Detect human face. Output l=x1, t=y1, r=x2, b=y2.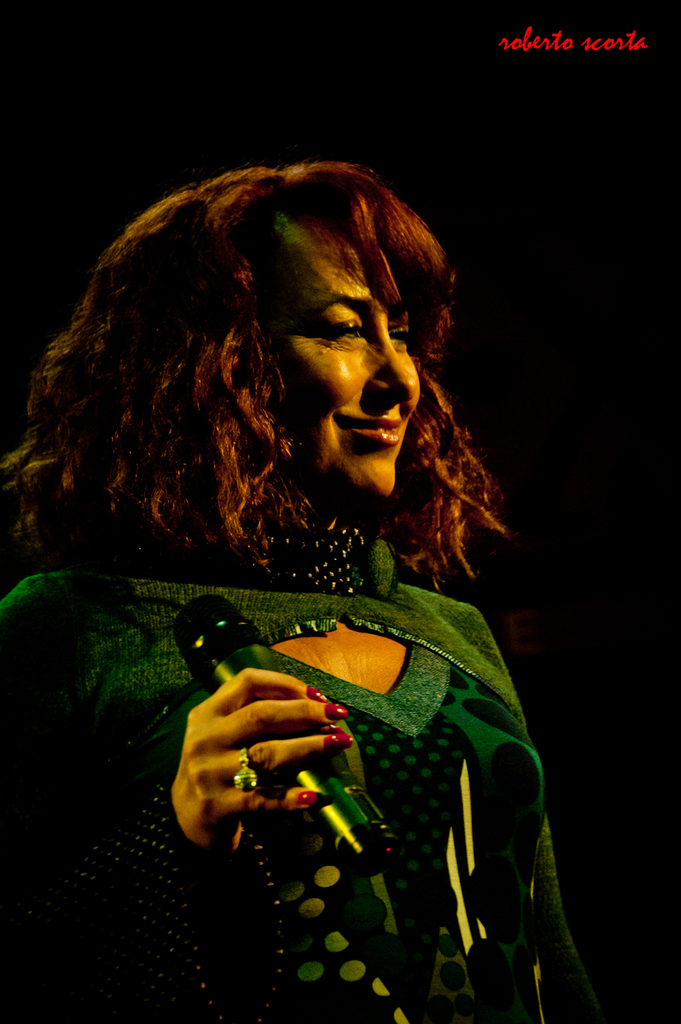
l=244, t=212, r=418, b=496.
